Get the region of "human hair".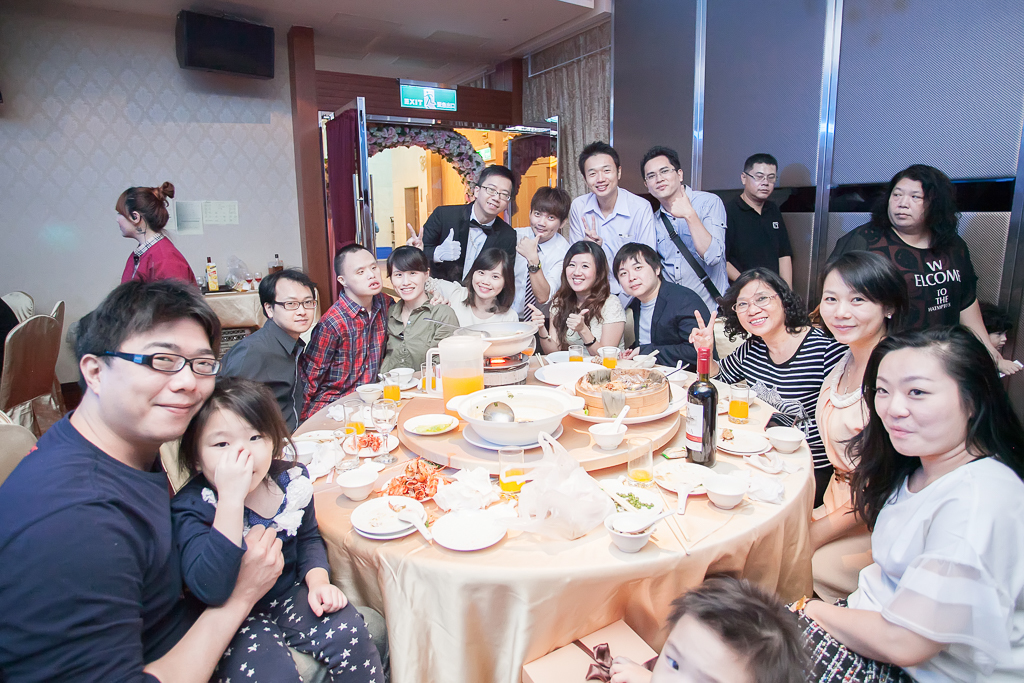
rect(177, 375, 297, 496).
